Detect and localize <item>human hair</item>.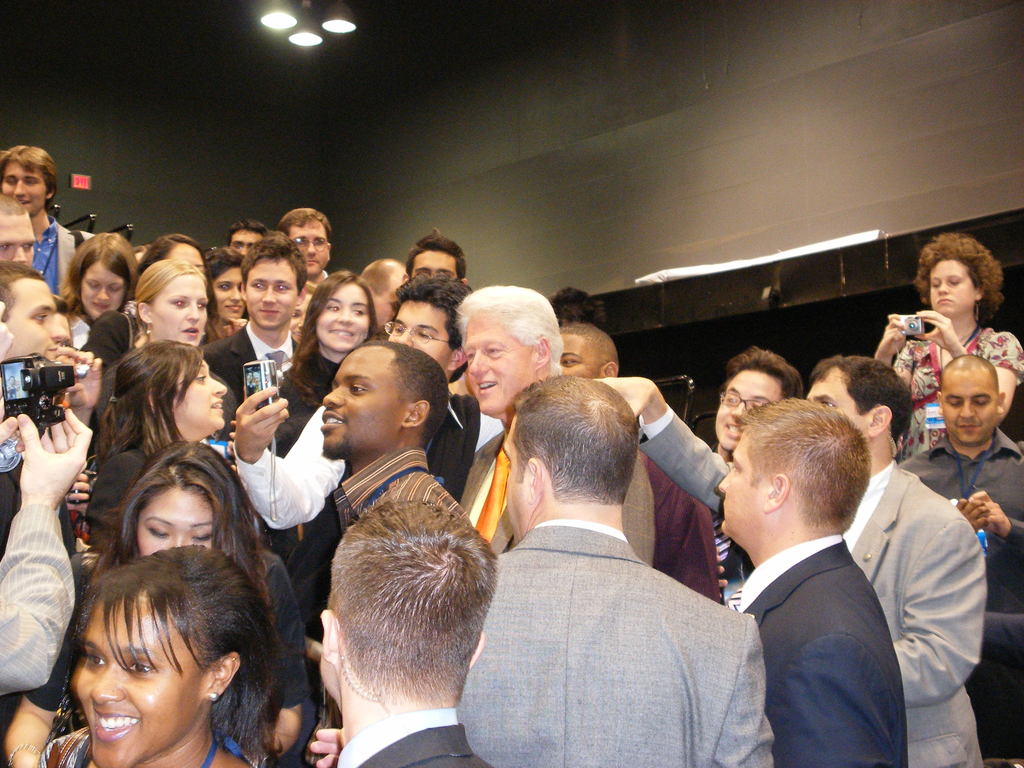
Localized at (left=277, top=204, right=334, bottom=237).
